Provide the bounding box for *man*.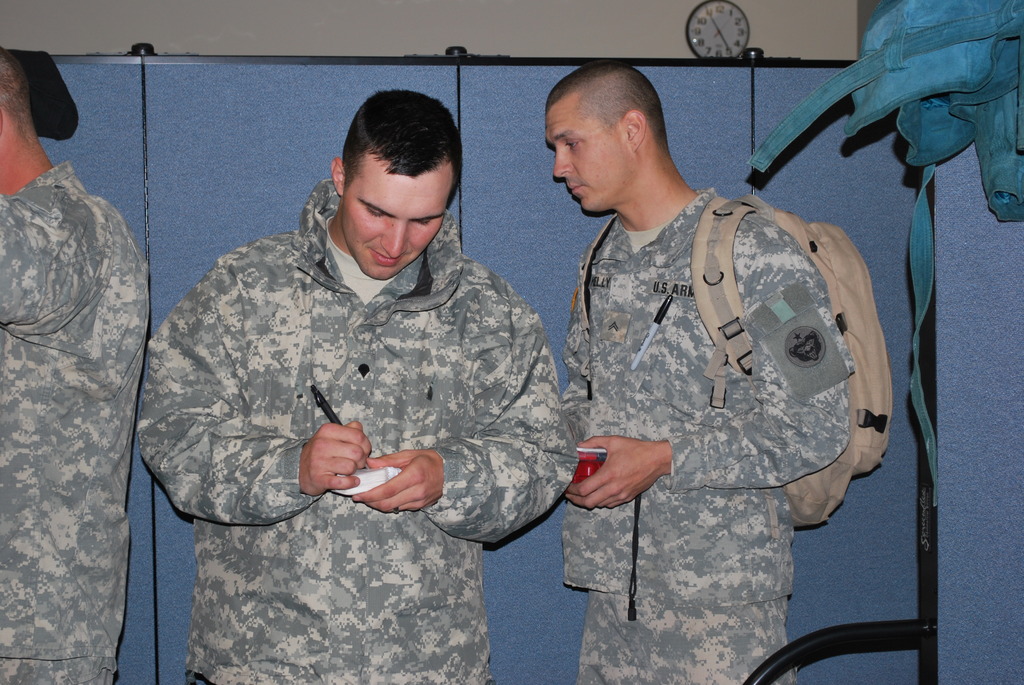
region(129, 82, 584, 624).
